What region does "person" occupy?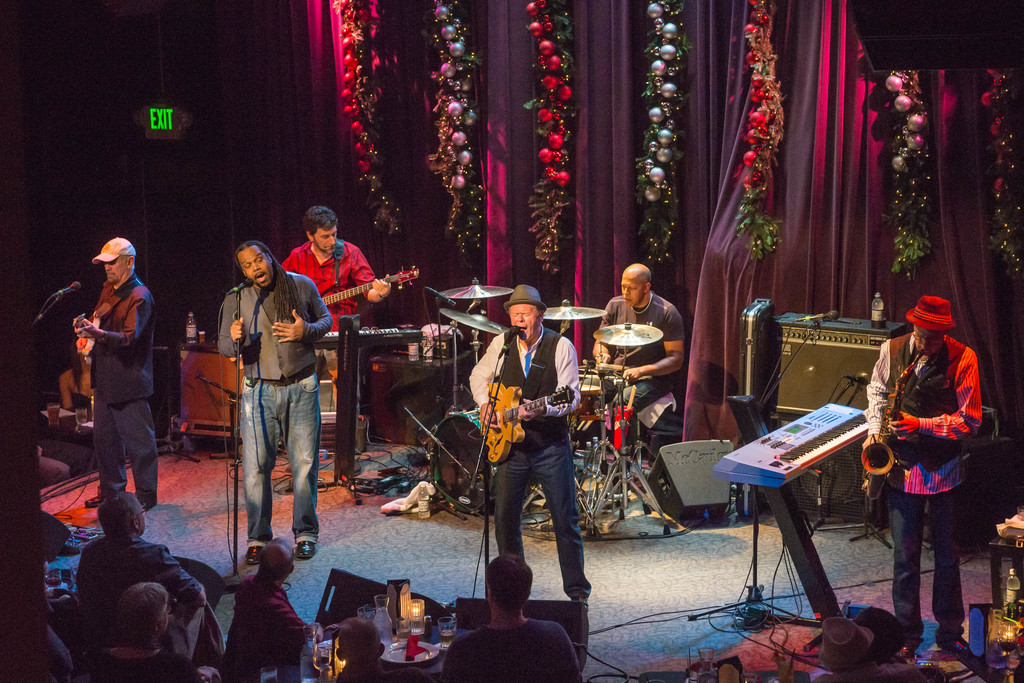
(x1=276, y1=211, x2=387, y2=409).
